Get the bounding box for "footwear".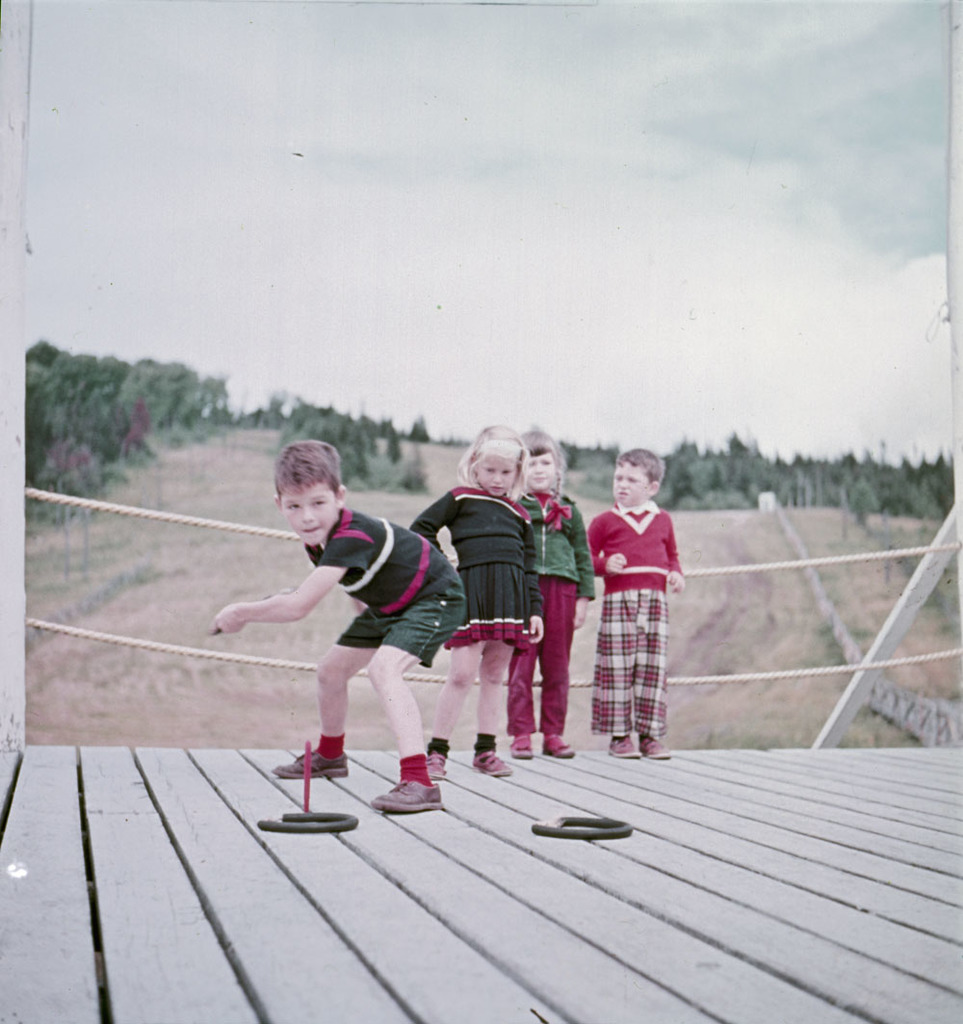
Rect(605, 729, 641, 758).
